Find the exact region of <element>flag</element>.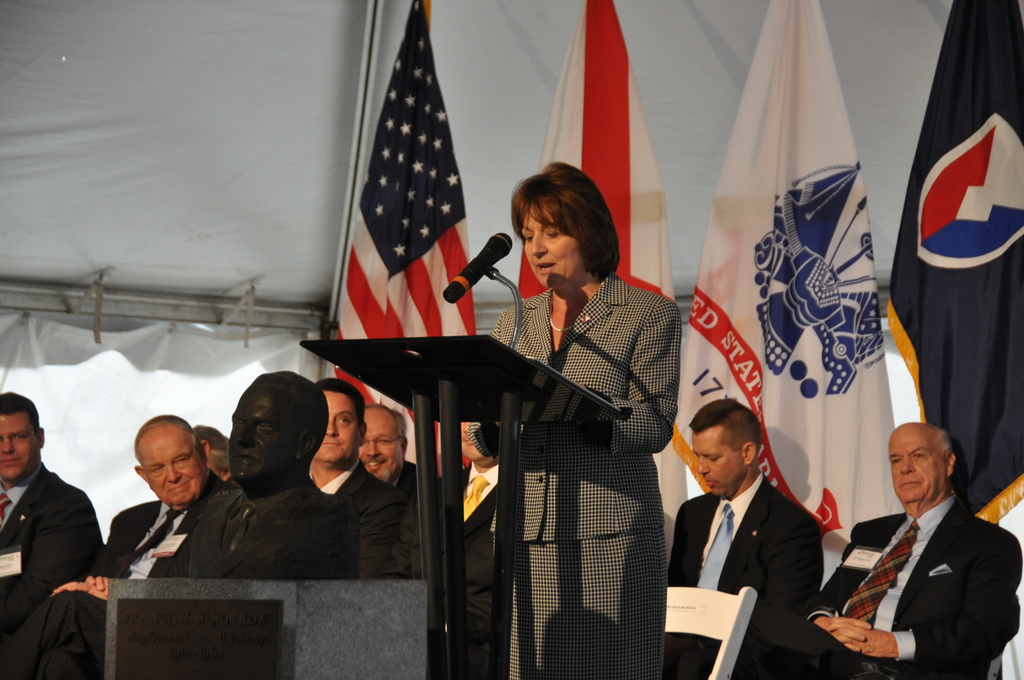
Exact region: 666, 5, 908, 553.
